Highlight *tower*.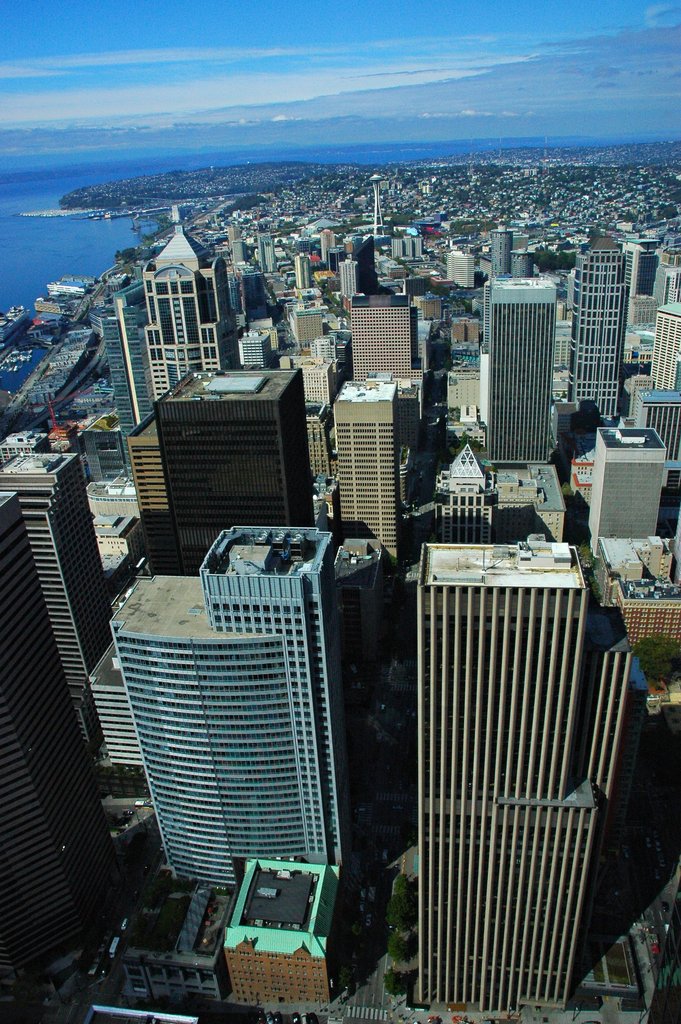
Highlighted region: box=[262, 237, 275, 273].
